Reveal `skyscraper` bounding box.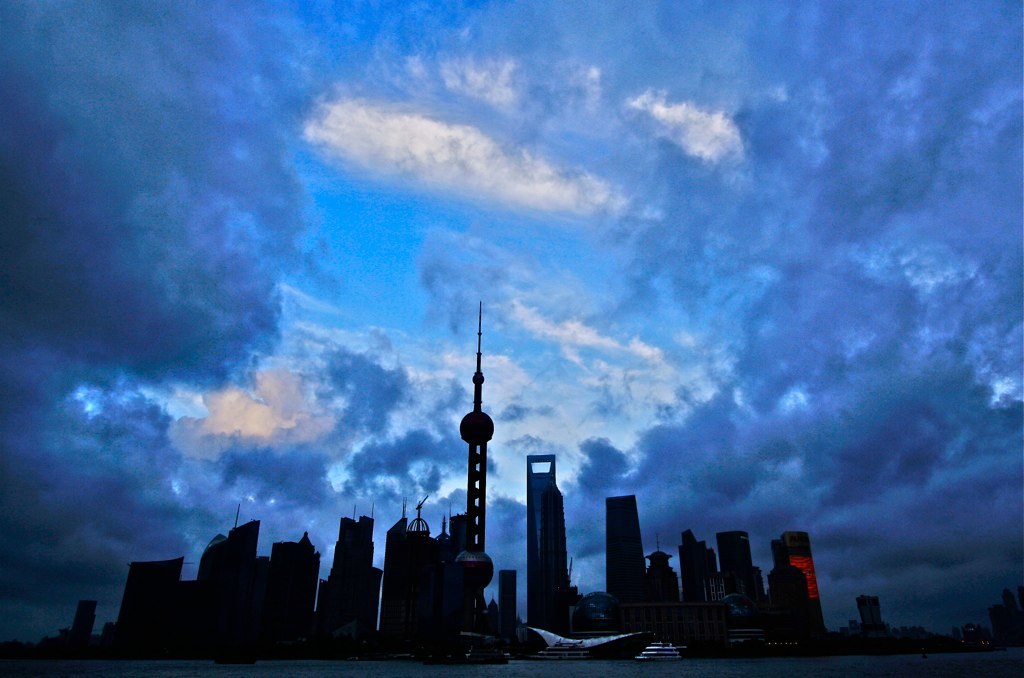
Revealed: <box>673,528,726,589</box>.
